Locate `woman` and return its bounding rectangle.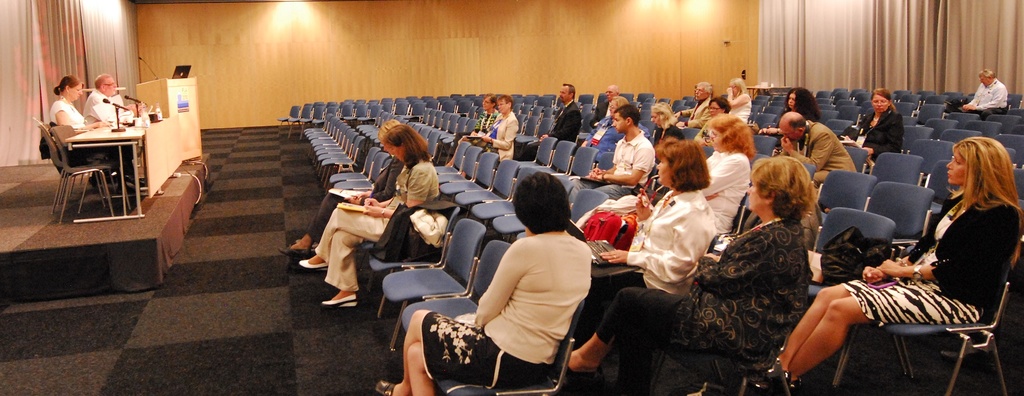
<bbox>296, 124, 435, 308</bbox>.
